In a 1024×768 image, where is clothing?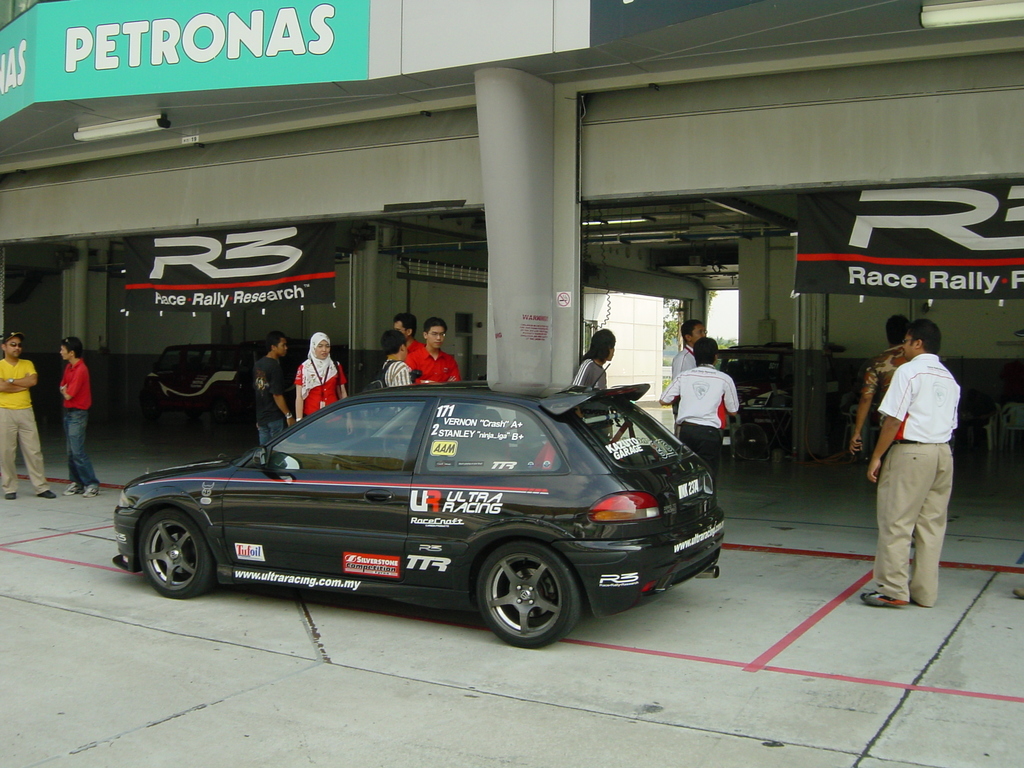
(657,366,742,518).
